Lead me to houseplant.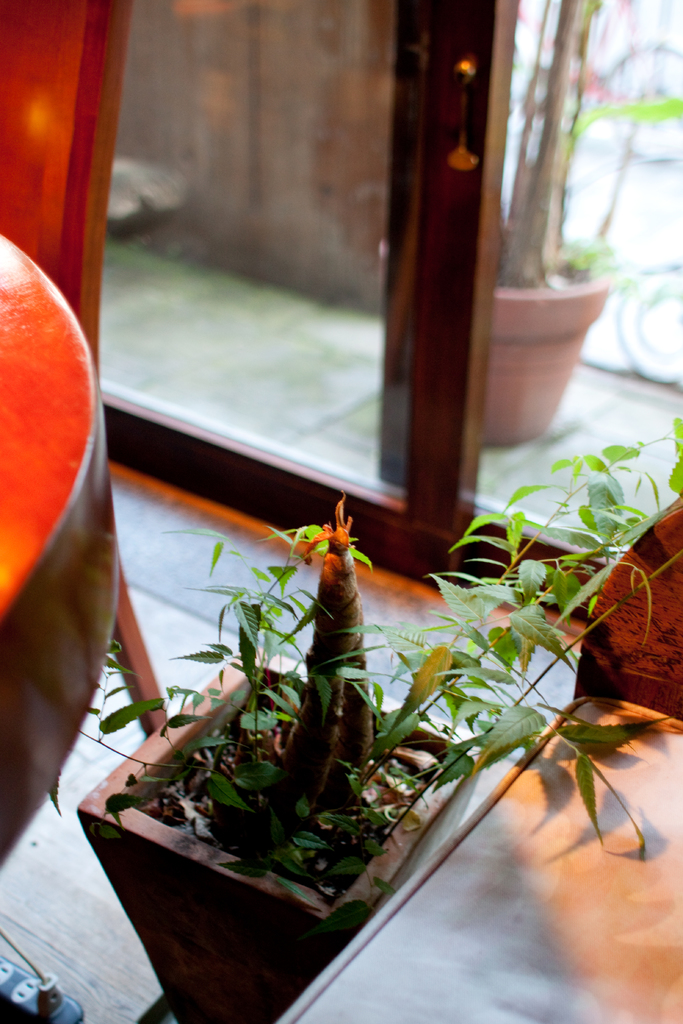
Lead to [45, 417, 682, 1023].
